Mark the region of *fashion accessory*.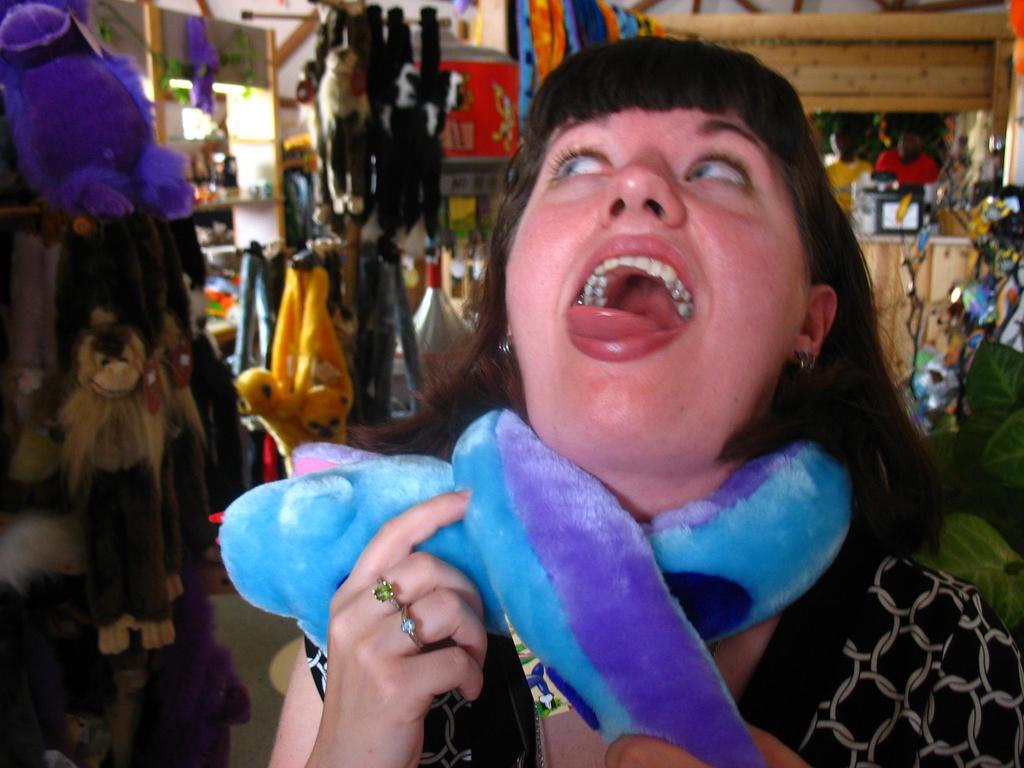
Region: (left=397, top=600, right=433, bottom=652).
